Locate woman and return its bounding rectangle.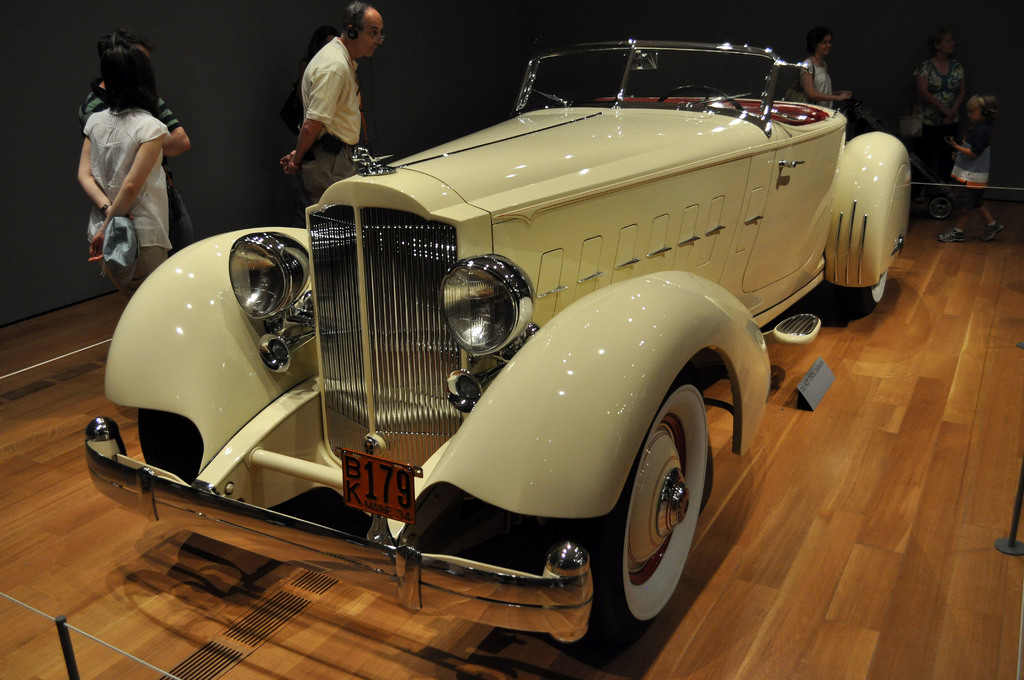
<region>906, 29, 967, 223</region>.
